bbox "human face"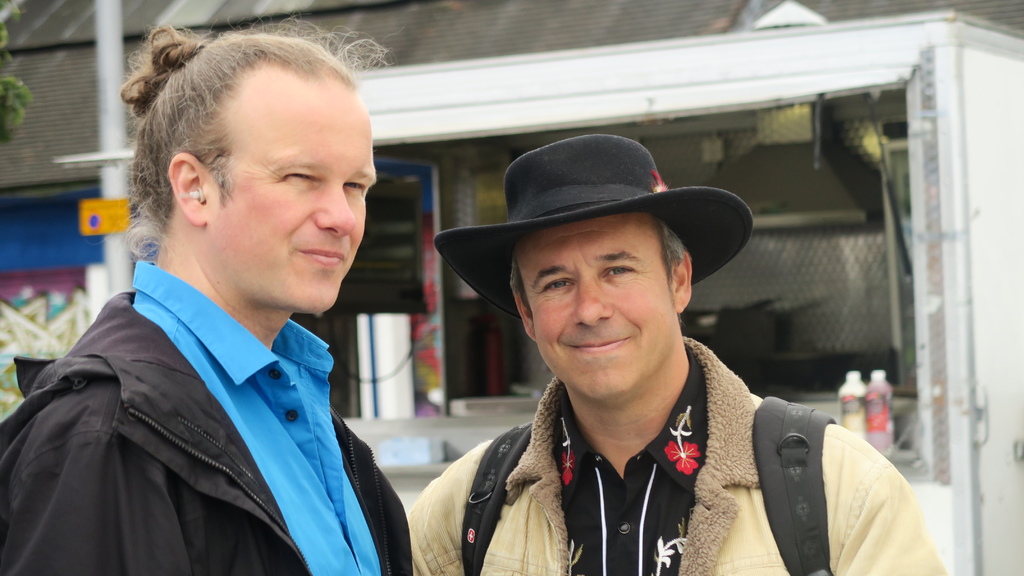
bbox(211, 78, 378, 317)
